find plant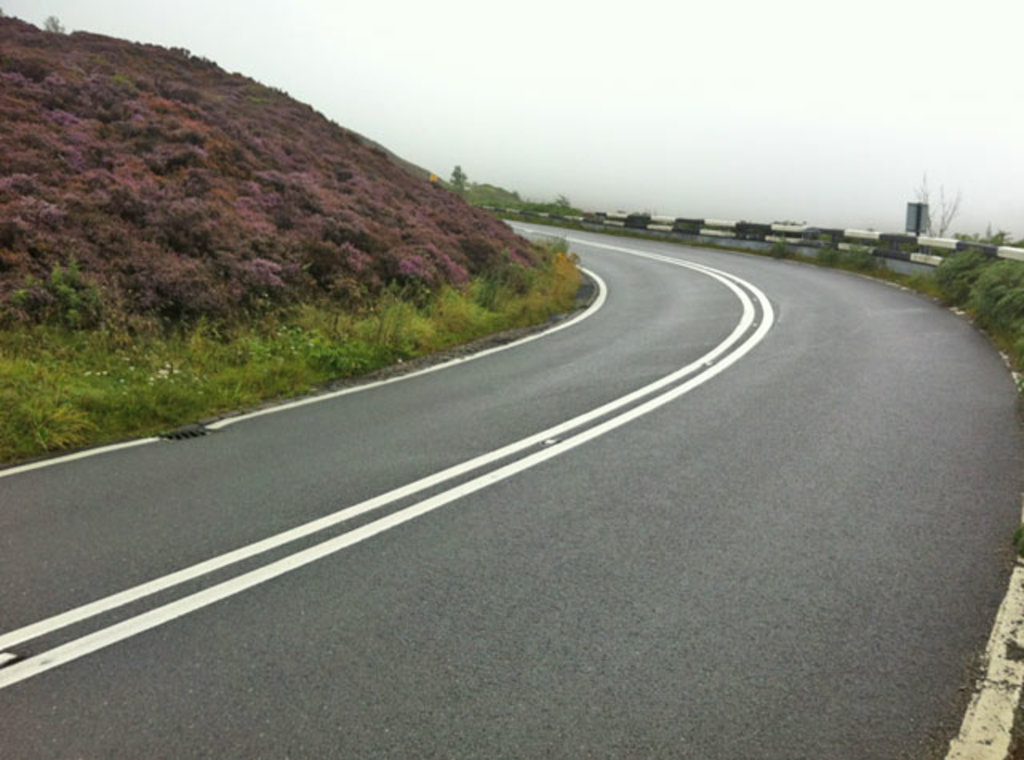
left=453, top=166, right=469, bottom=205
